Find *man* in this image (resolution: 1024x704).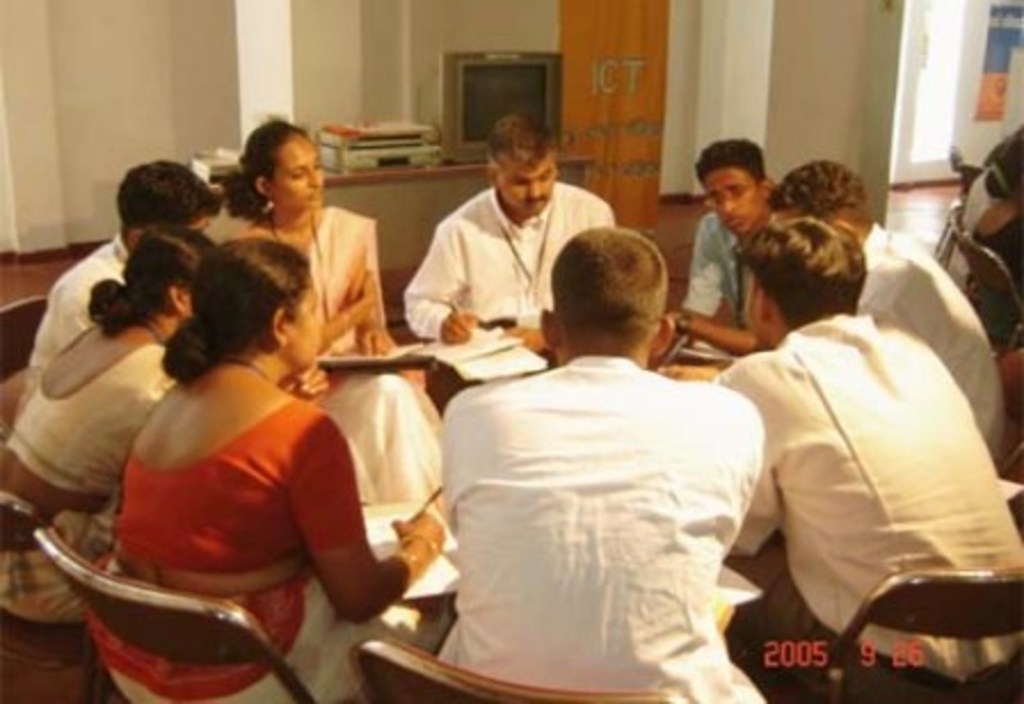
711,215,1022,690.
